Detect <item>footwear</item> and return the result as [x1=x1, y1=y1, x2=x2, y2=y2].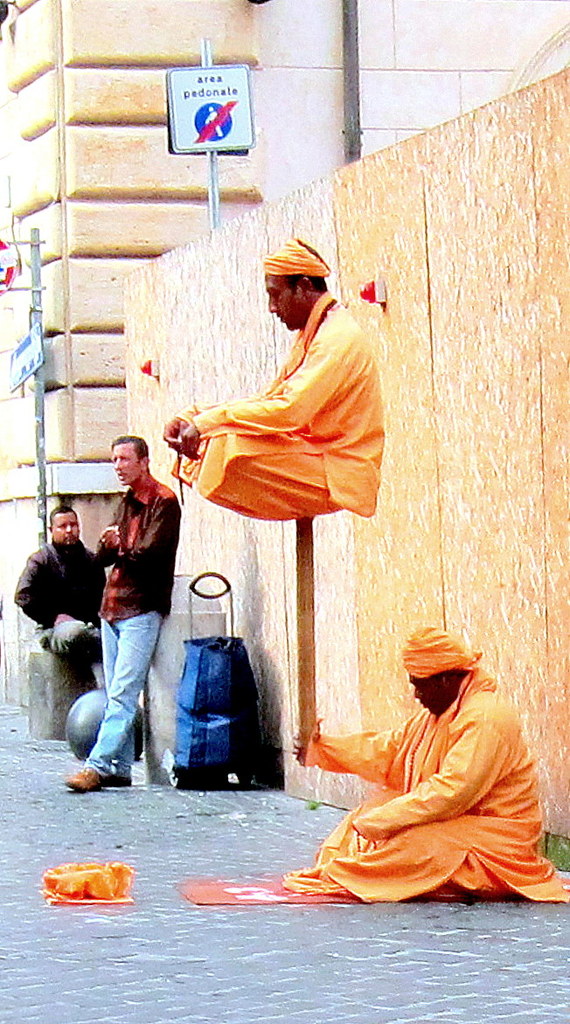
[x1=61, y1=766, x2=102, y2=798].
